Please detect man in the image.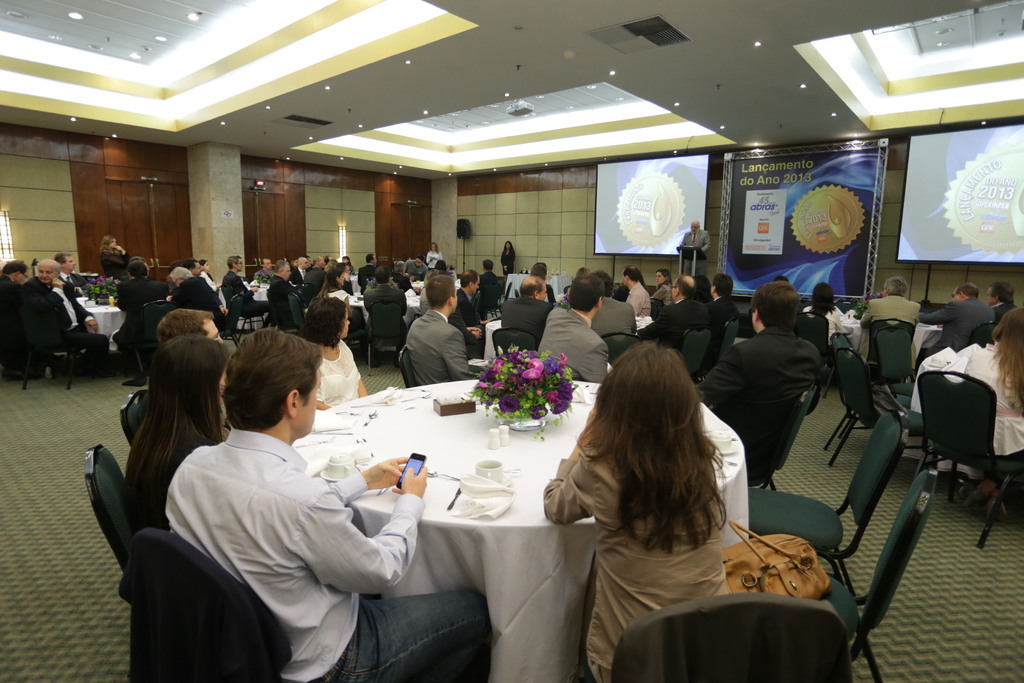
[621, 262, 656, 320].
